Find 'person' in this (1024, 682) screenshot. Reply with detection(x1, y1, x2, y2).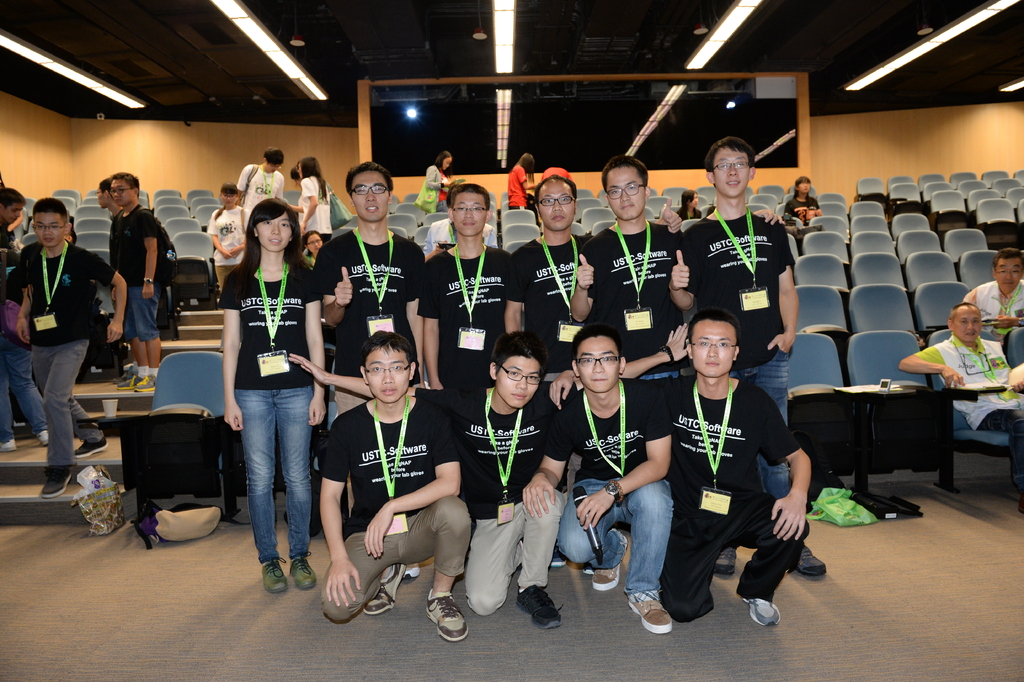
detection(417, 149, 467, 216).
